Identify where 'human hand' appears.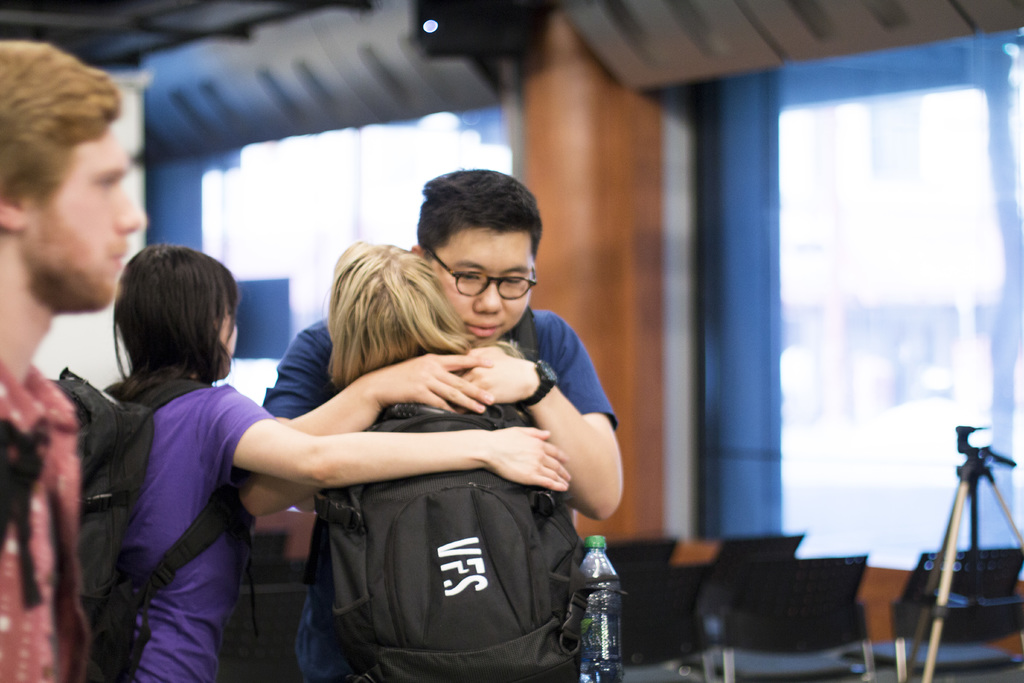
Appears at <bbox>489, 425, 573, 500</bbox>.
